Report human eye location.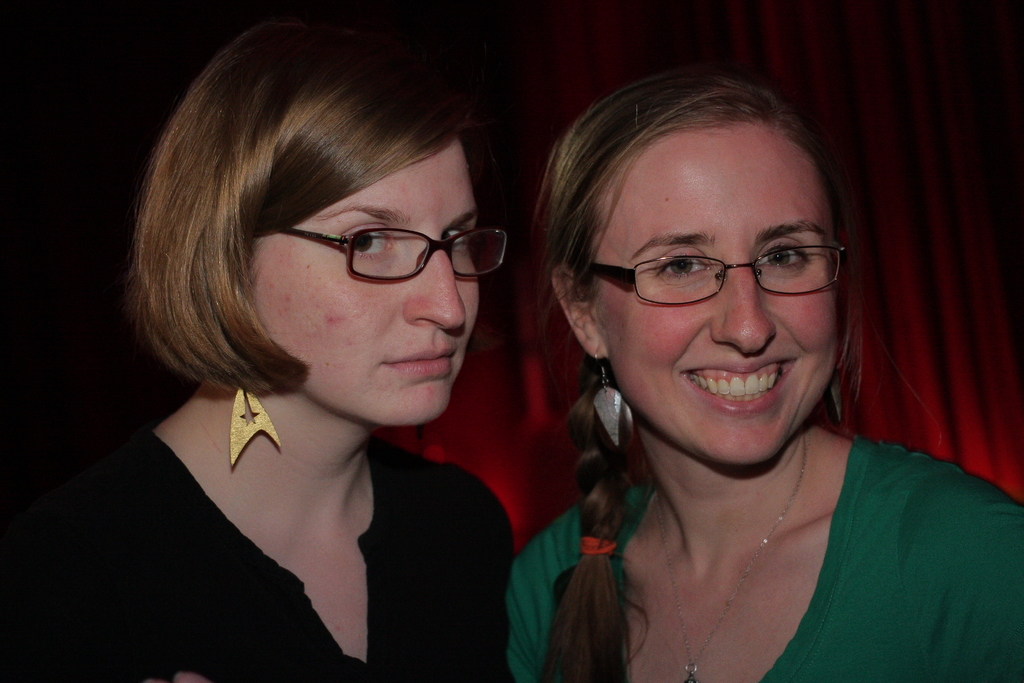
Report: [left=650, top=243, right=717, bottom=286].
